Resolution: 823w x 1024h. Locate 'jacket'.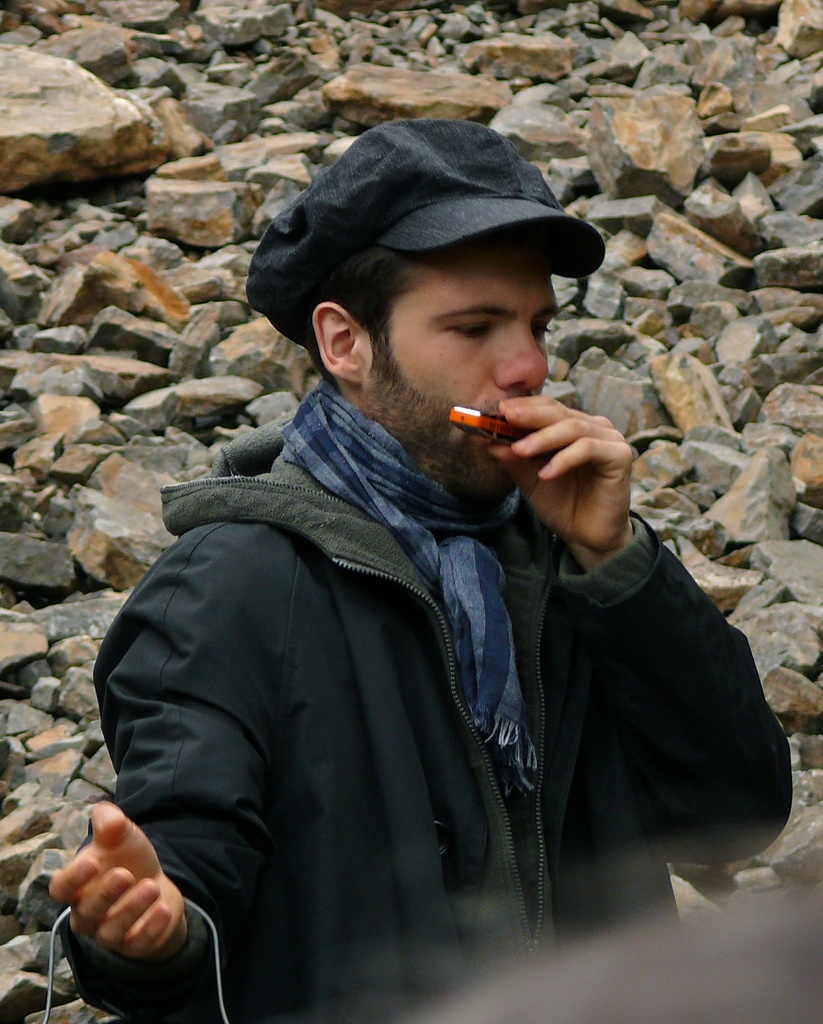
region(95, 232, 744, 1010).
